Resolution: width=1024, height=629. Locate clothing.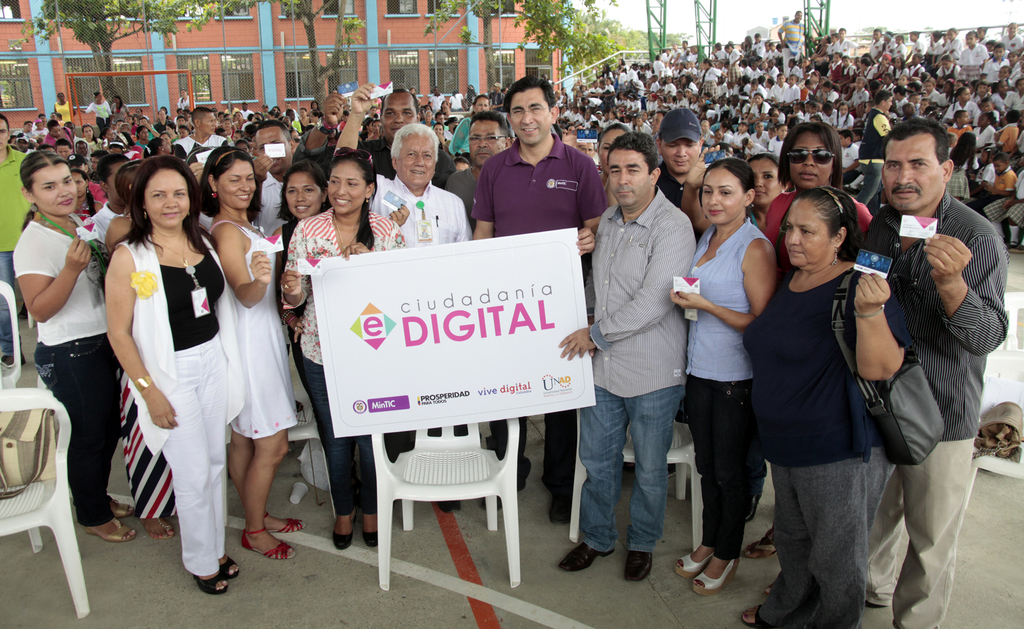
{"x1": 974, "y1": 107, "x2": 998, "y2": 127}.
